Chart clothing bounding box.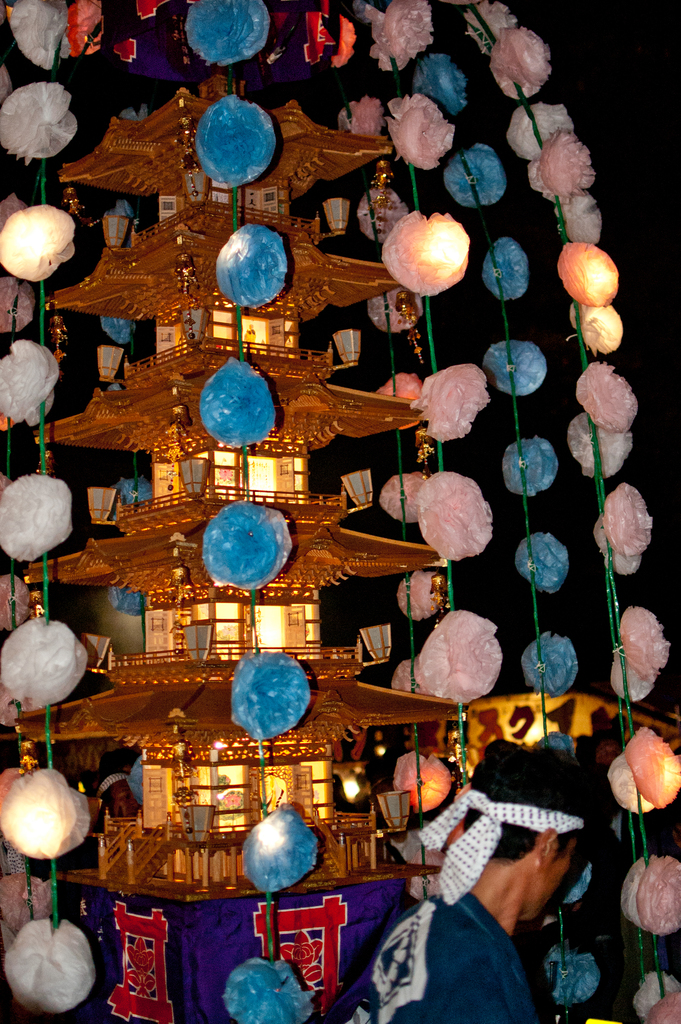
Charted: left=325, top=888, right=548, bottom=1023.
